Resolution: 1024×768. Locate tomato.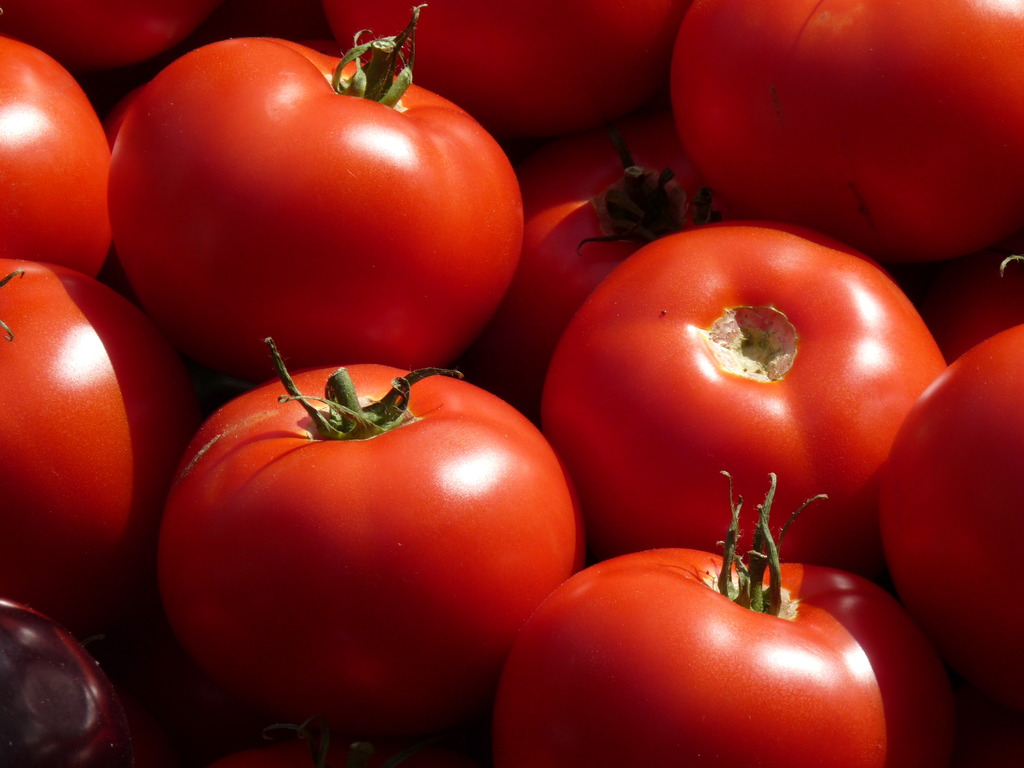
(490, 468, 959, 767).
